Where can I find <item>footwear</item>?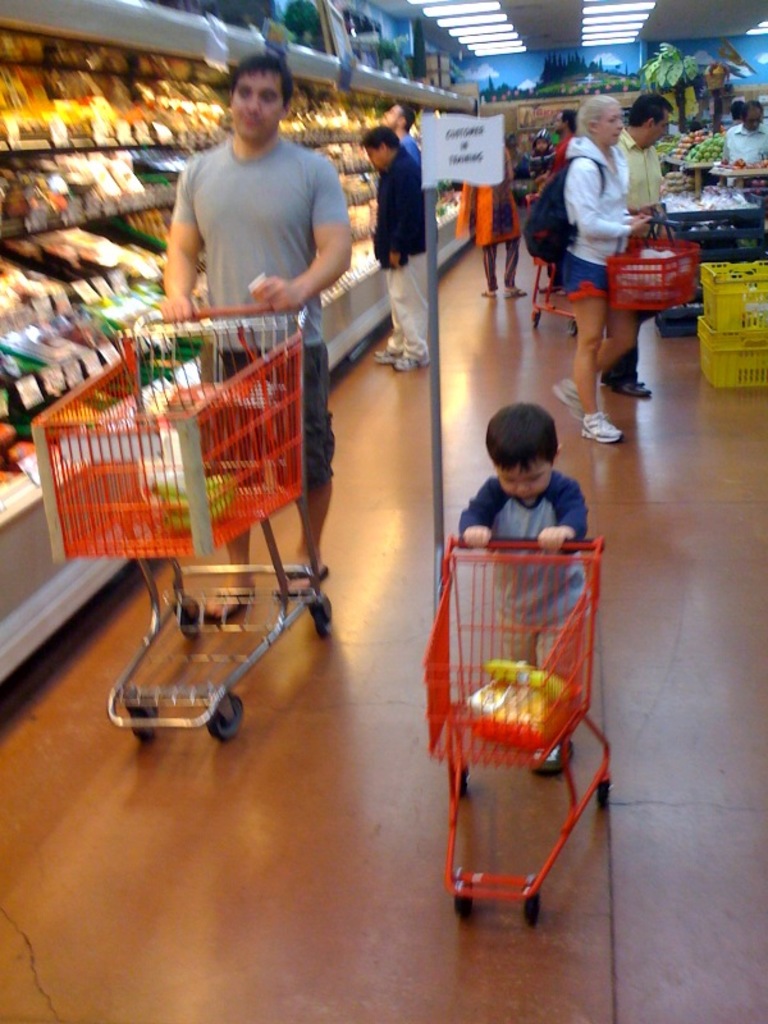
You can find it at box=[369, 337, 404, 366].
